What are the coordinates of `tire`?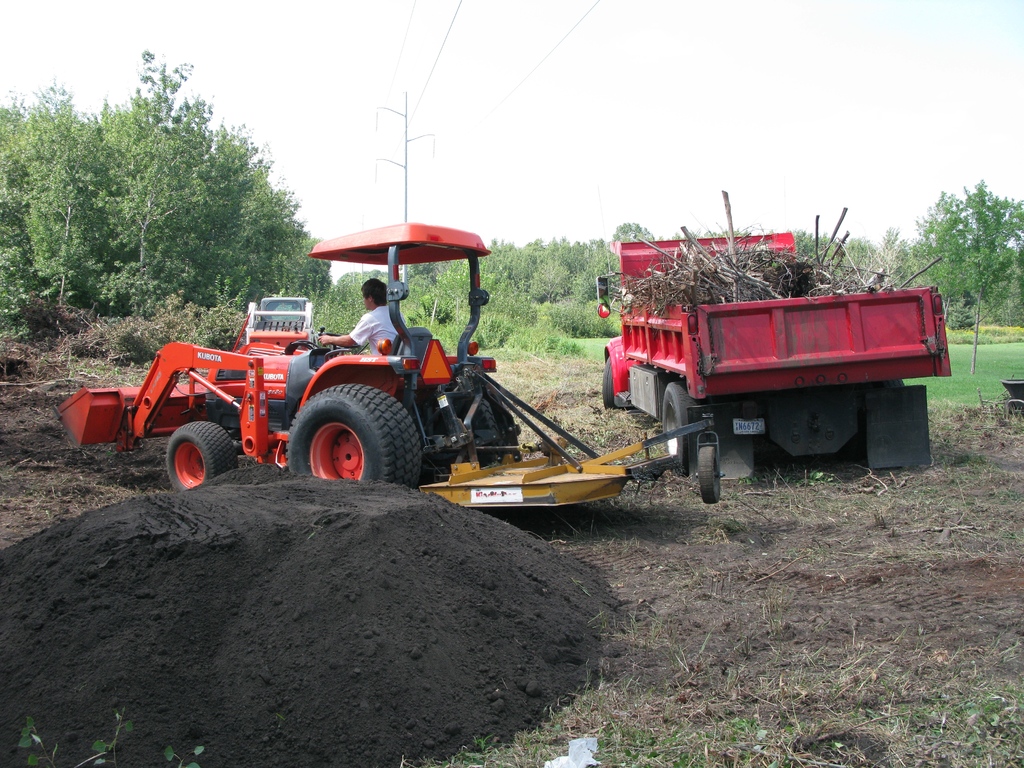
pyautogui.locateOnScreen(449, 381, 499, 454).
